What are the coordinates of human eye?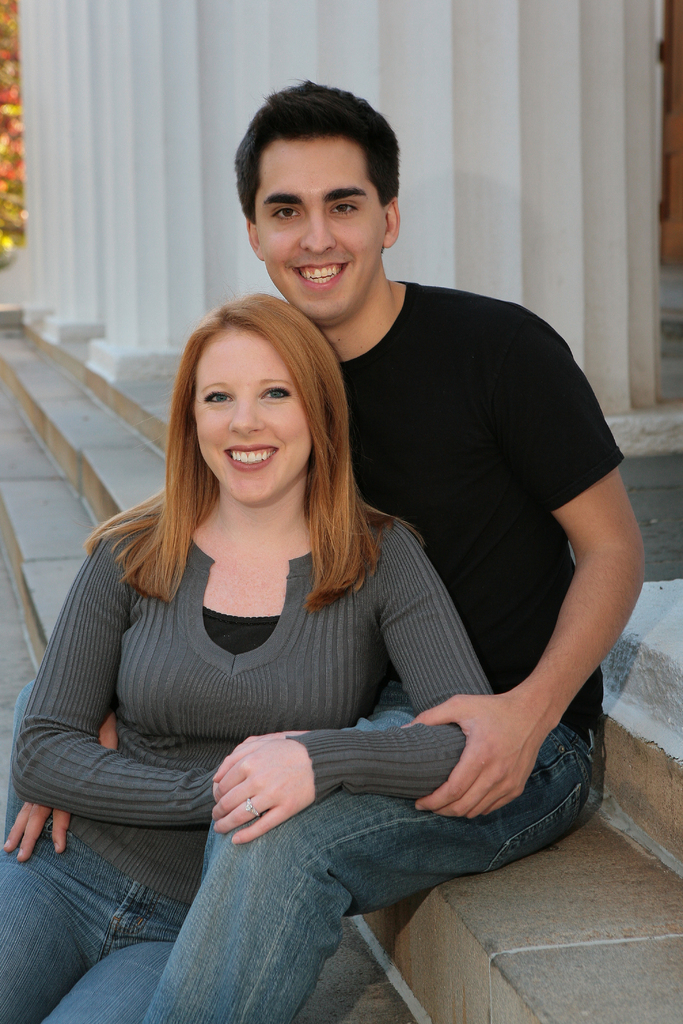
202/388/234/406.
